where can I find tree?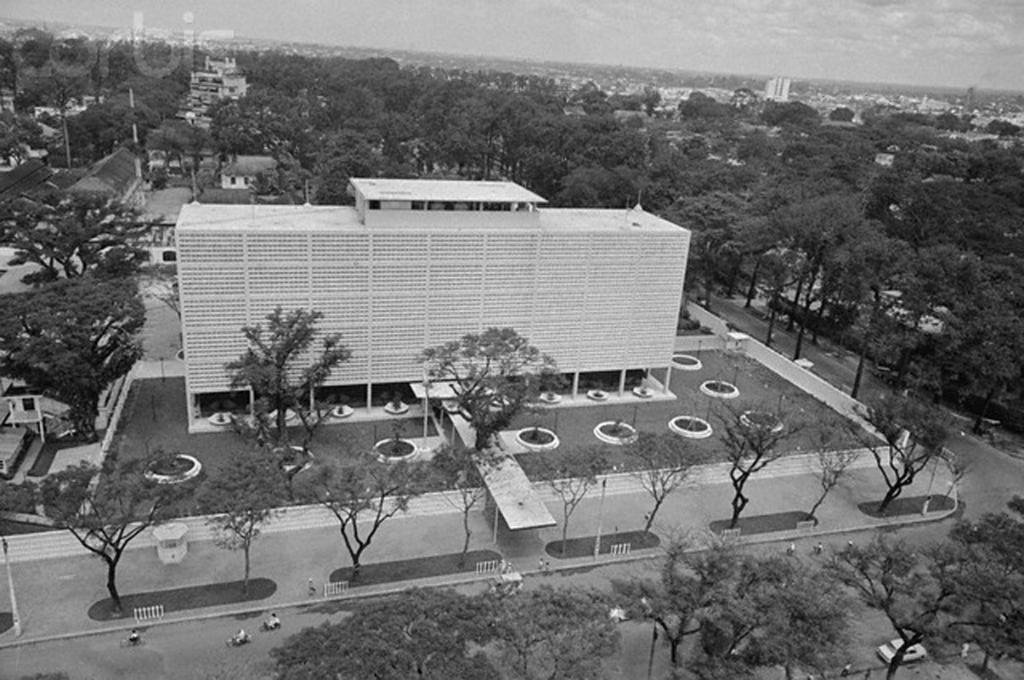
You can find it at BBox(0, 443, 196, 612).
